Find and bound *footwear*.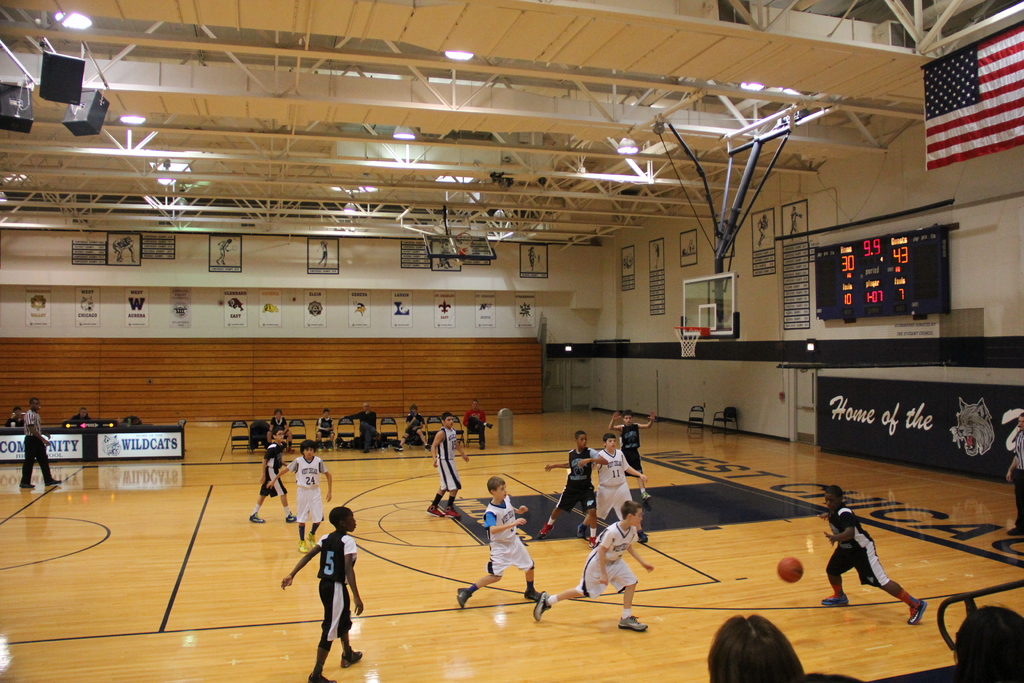
Bound: l=307, t=532, r=317, b=547.
